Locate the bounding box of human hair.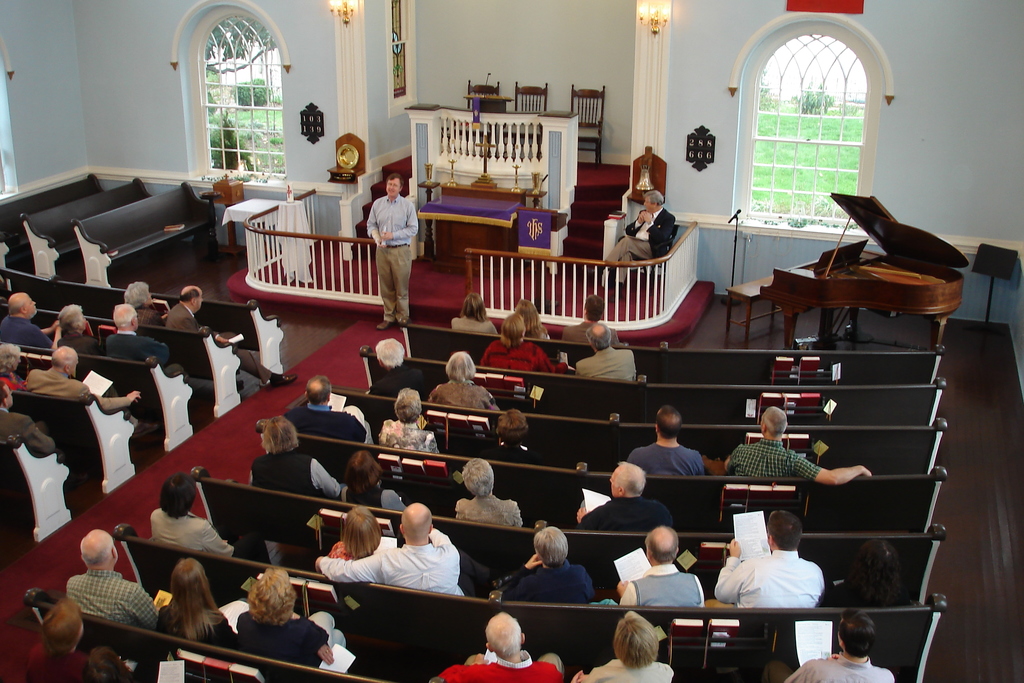
Bounding box: select_region(56, 306, 84, 333).
